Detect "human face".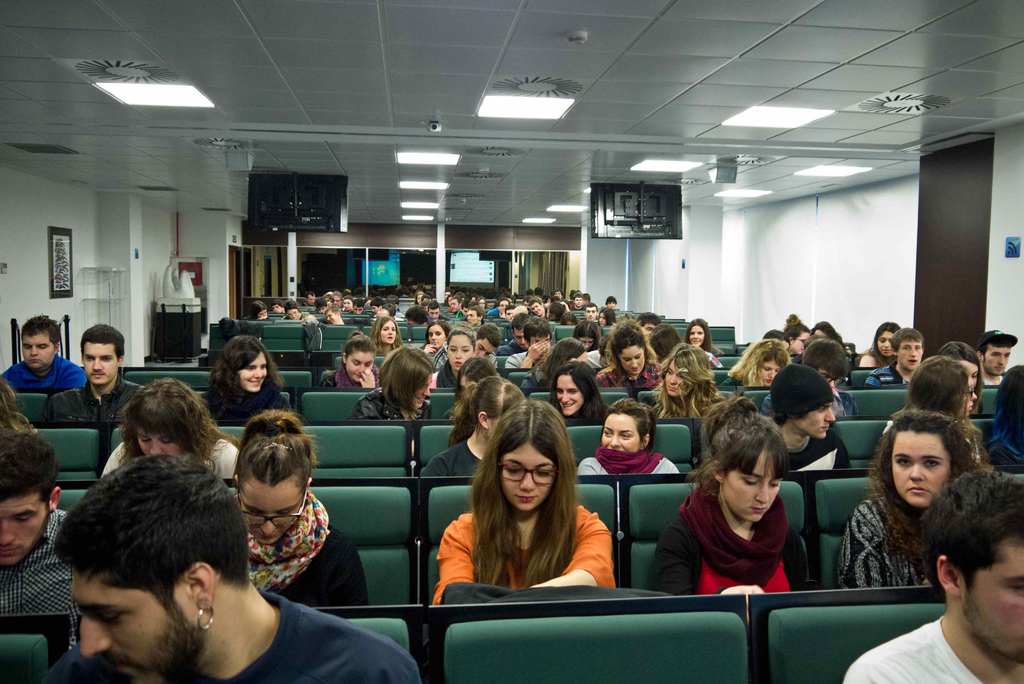
Detected at bbox(874, 328, 896, 361).
